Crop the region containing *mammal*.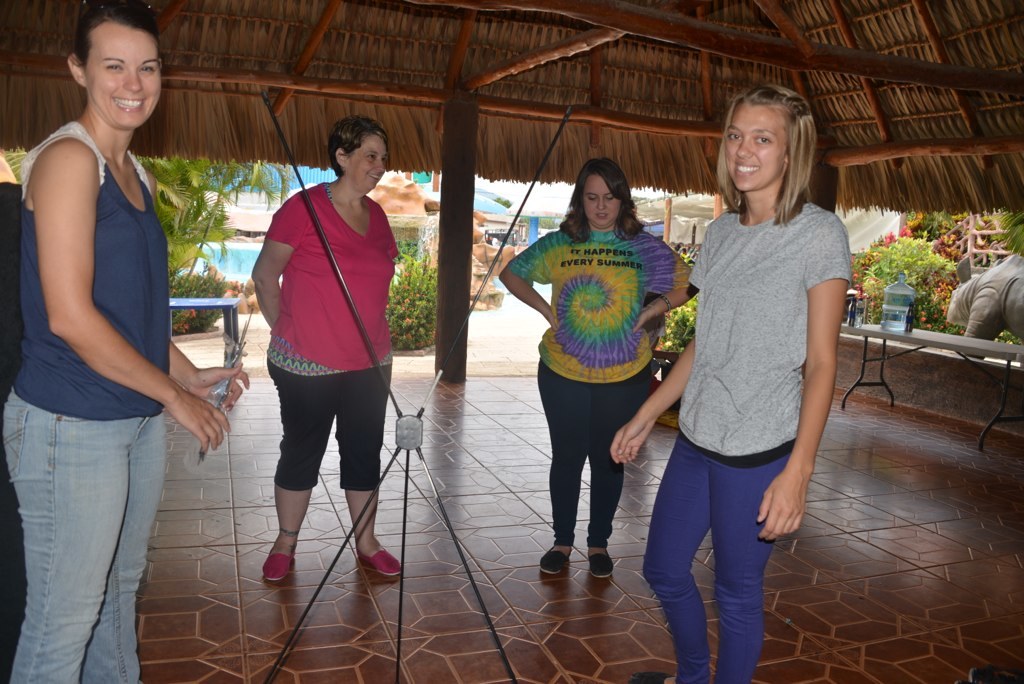
Crop region: <box>943,254,1023,364</box>.
